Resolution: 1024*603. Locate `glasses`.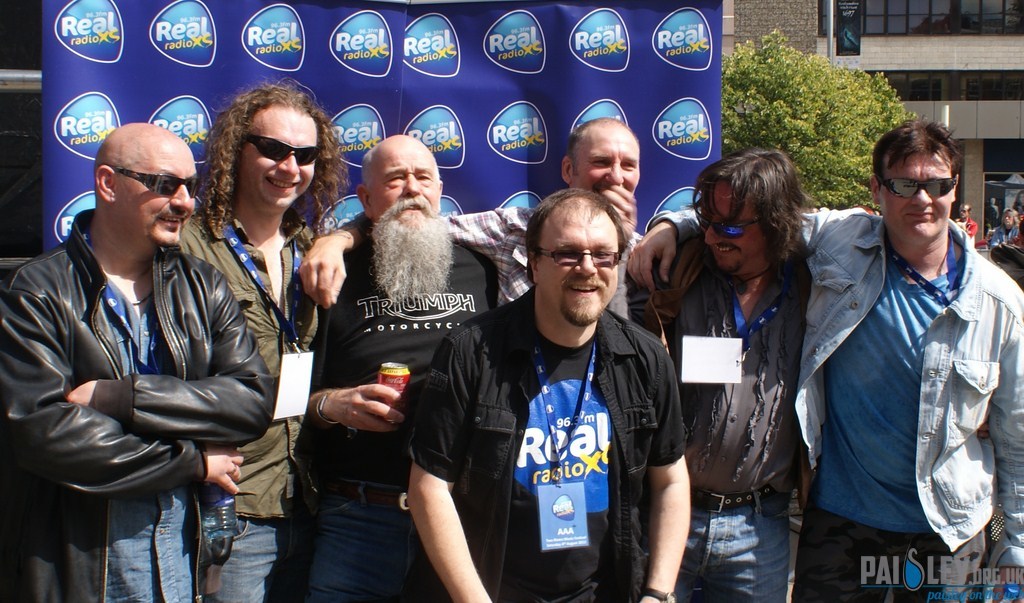
[left=520, top=237, right=622, bottom=277].
